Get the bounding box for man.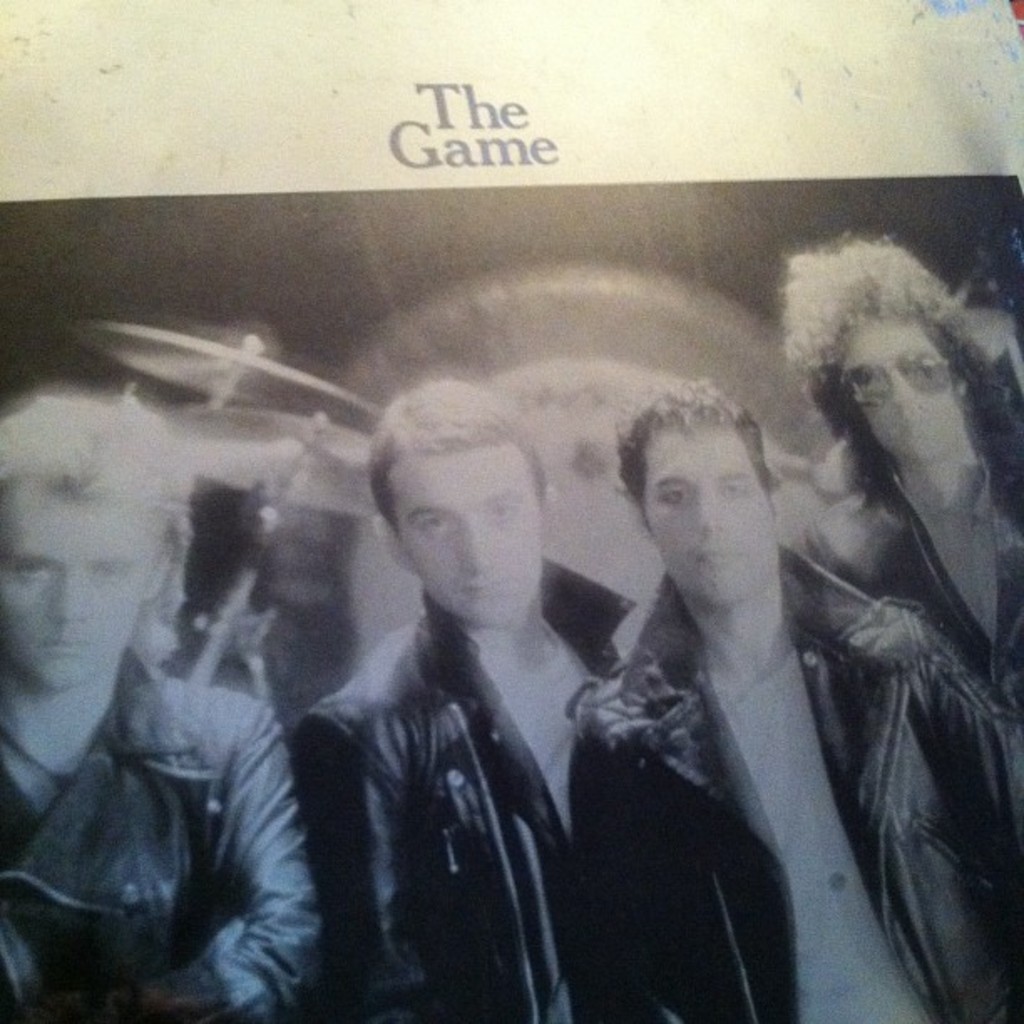
crop(552, 323, 999, 1021).
